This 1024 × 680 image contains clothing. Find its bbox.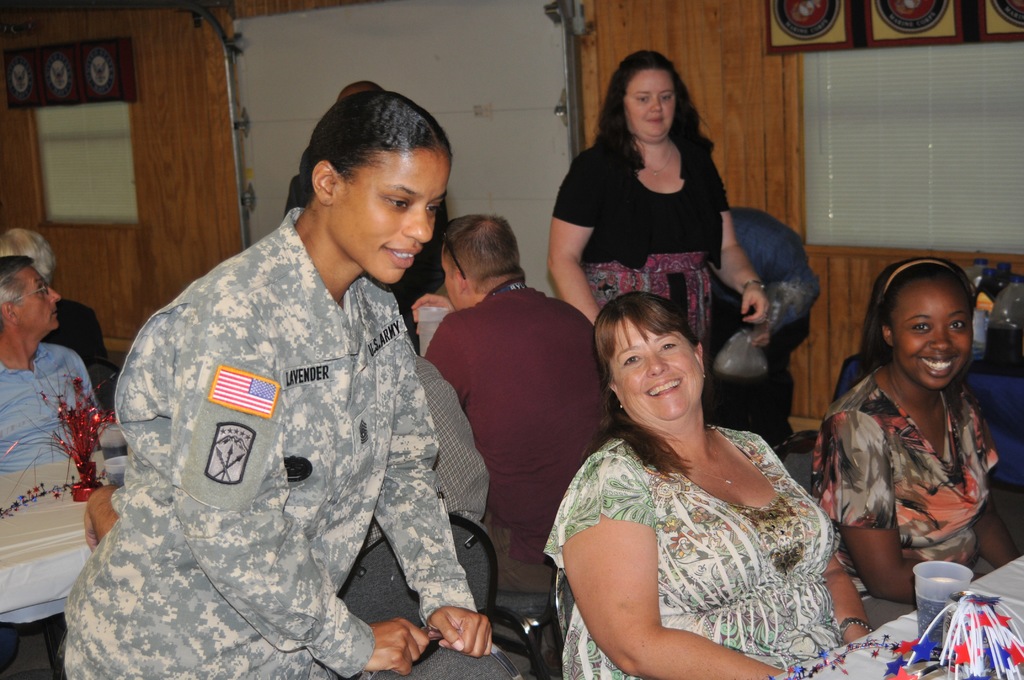
BBox(541, 423, 840, 679).
